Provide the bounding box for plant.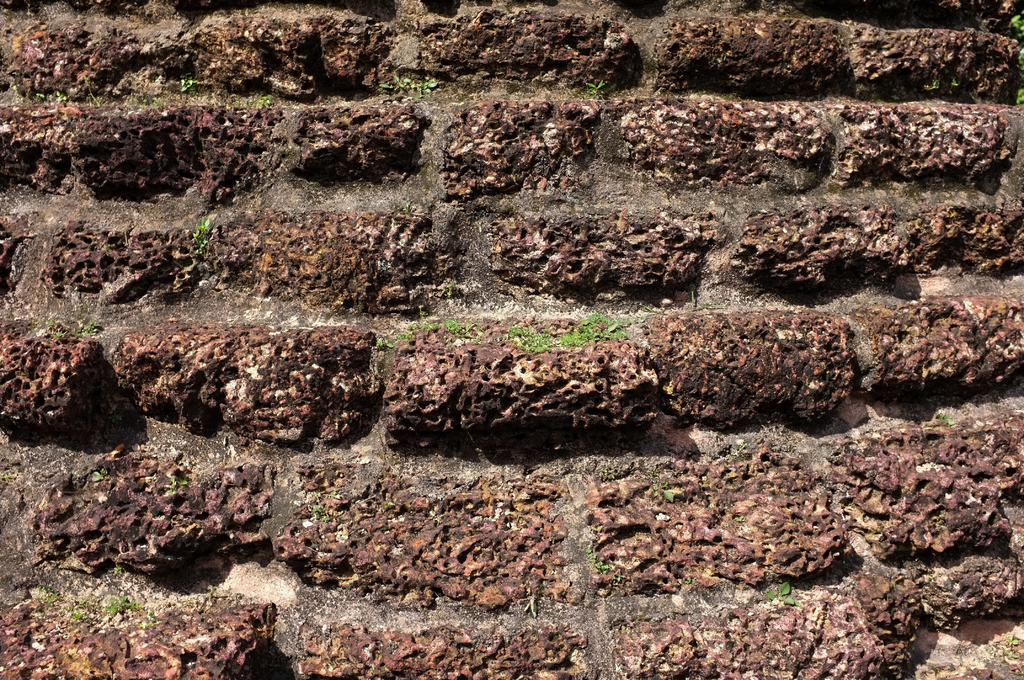
<bbox>653, 479, 673, 501</bbox>.
